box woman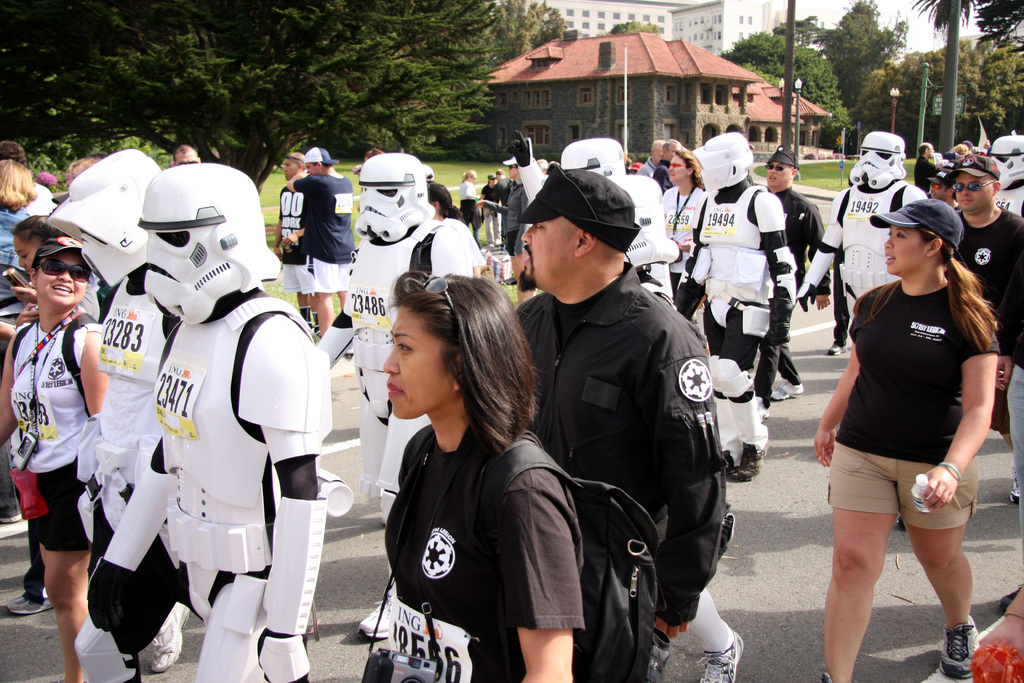
0:233:193:682
